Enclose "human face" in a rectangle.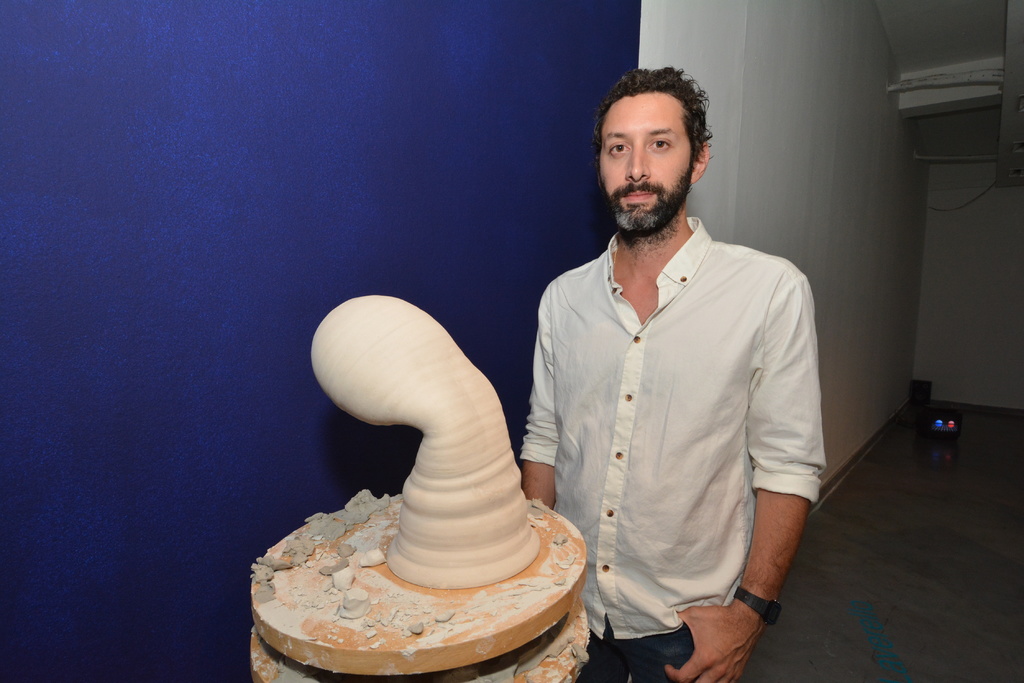
602/93/695/231.
